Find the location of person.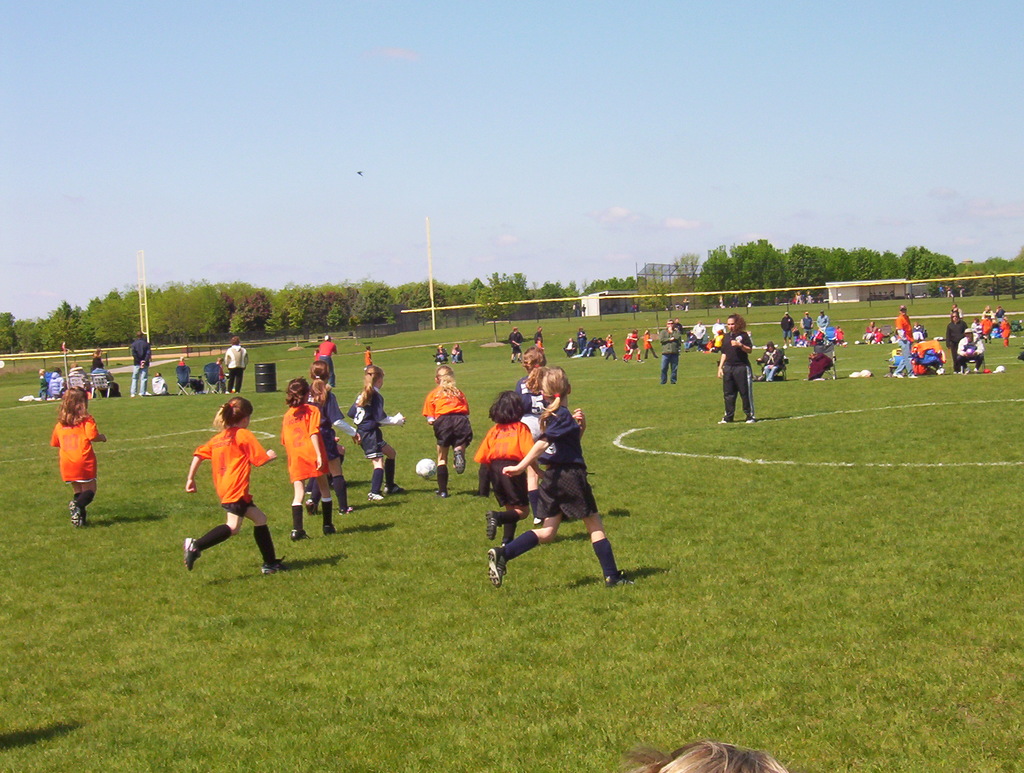
Location: crop(605, 333, 618, 360).
